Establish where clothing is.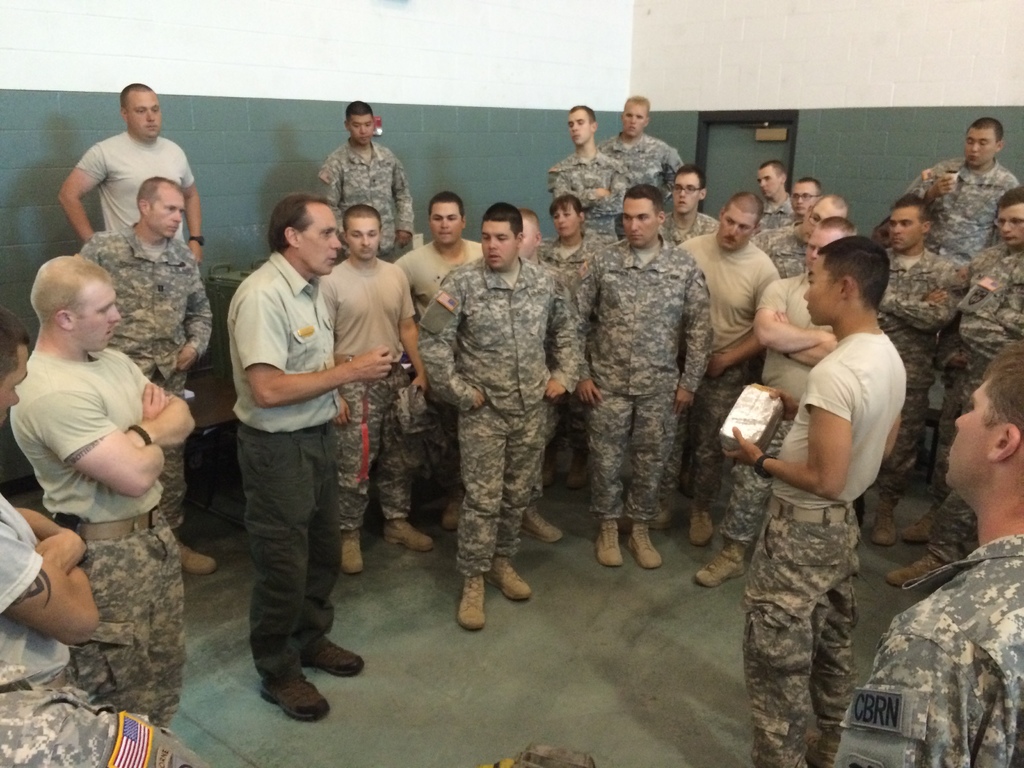
Established at (x1=751, y1=193, x2=790, y2=236).
